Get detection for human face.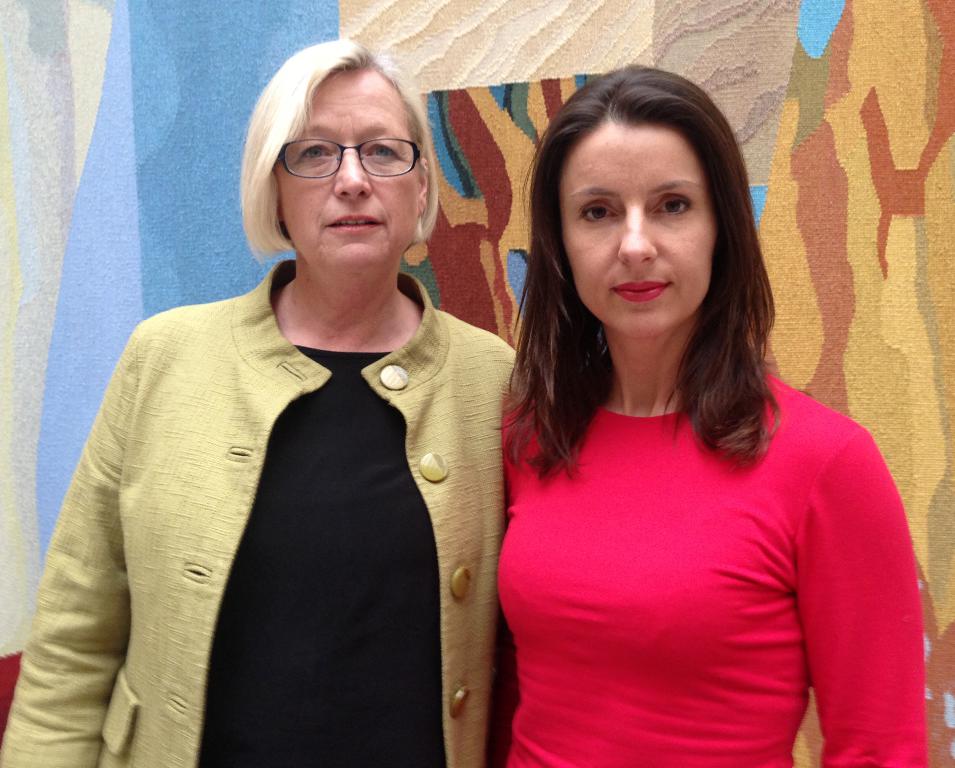
Detection: BBox(276, 64, 423, 271).
